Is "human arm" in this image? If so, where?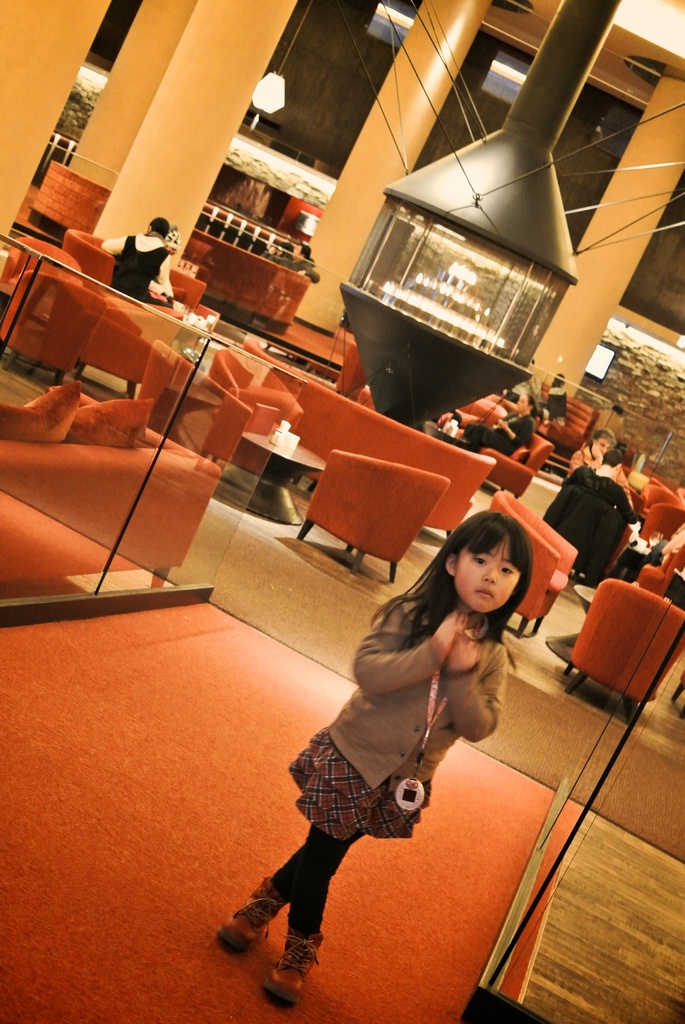
Yes, at (x1=353, y1=598, x2=494, y2=699).
